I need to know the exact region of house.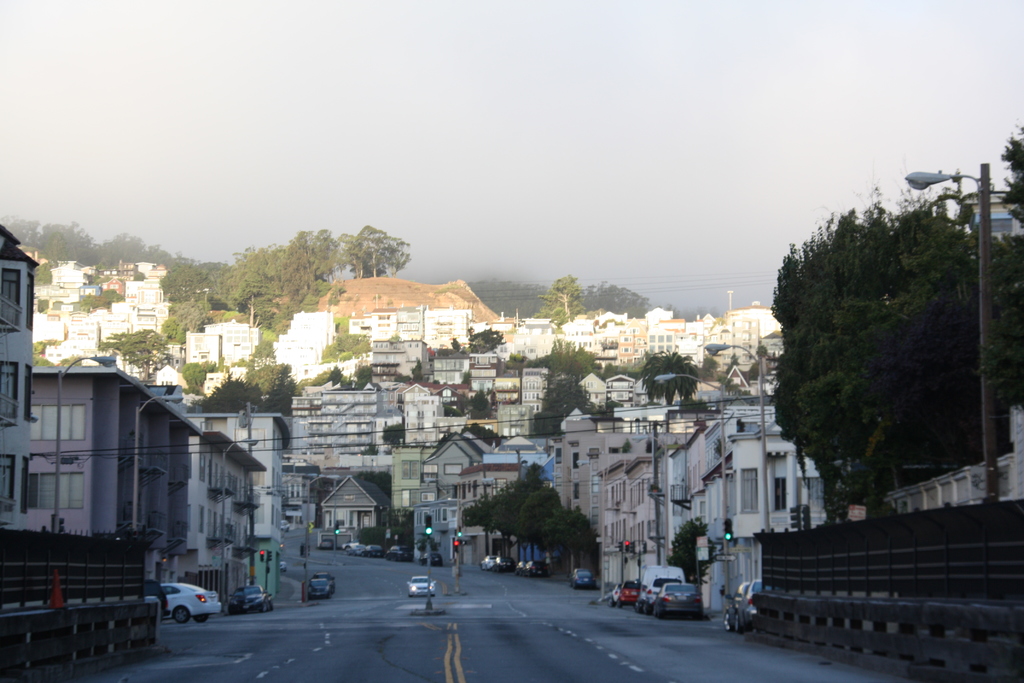
Region: select_region(517, 457, 554, 570).
